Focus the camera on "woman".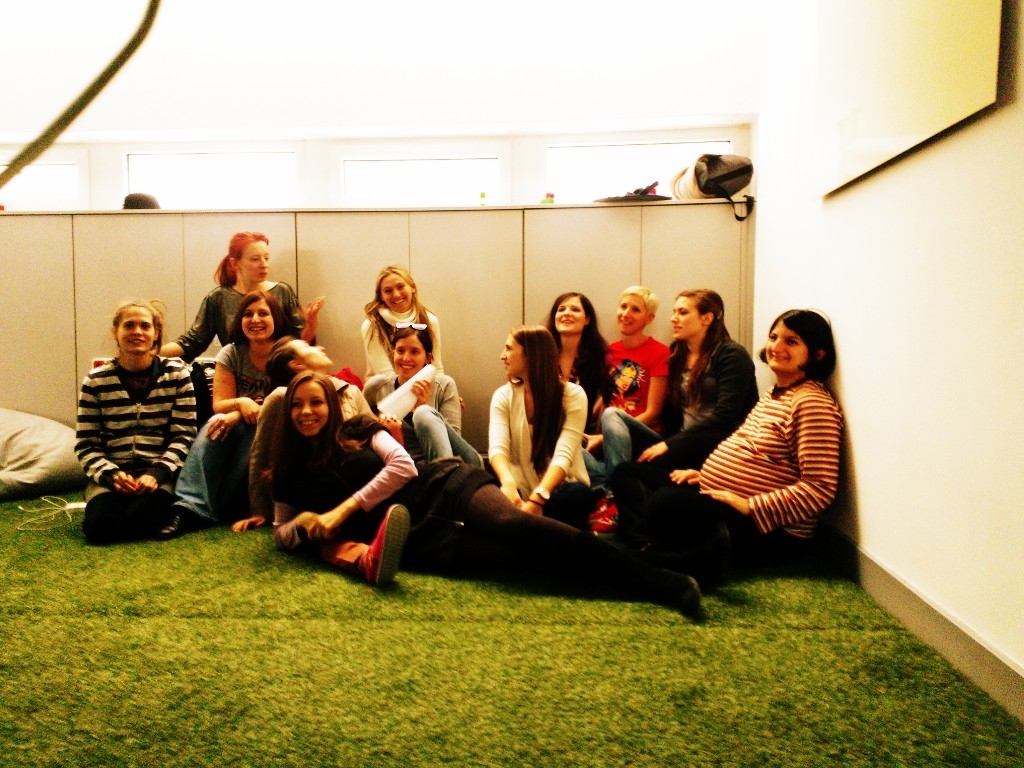
Focus region: (left=360, top=319, right=470, bottom=454).
